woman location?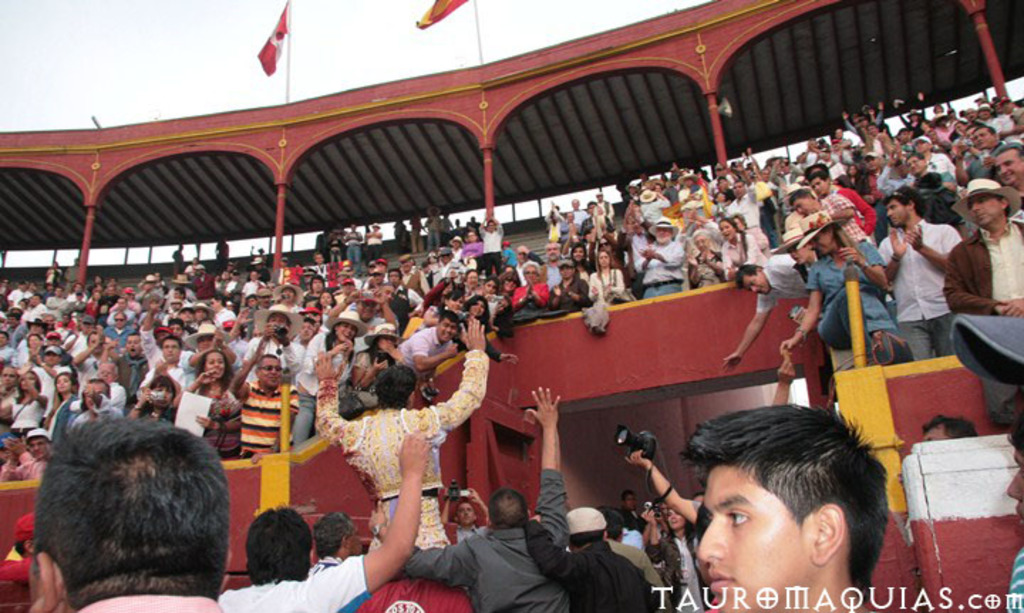
box(566, 239, 599, 283)
